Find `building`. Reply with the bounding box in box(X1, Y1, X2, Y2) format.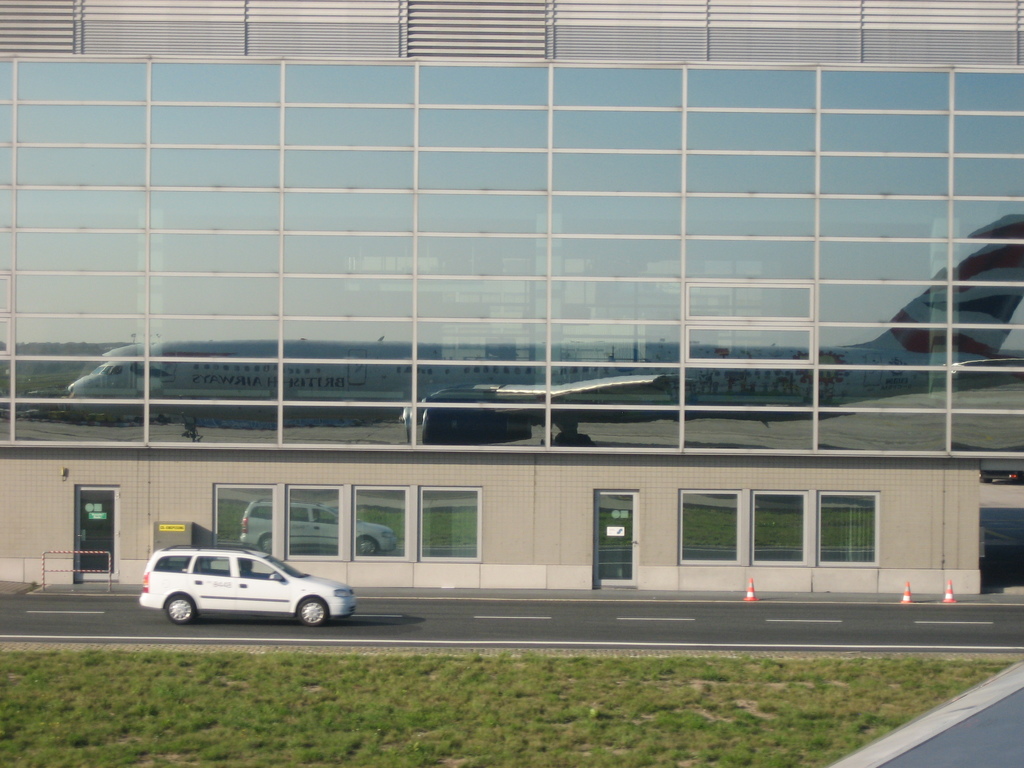
box(0, 0, 1023, 601).
